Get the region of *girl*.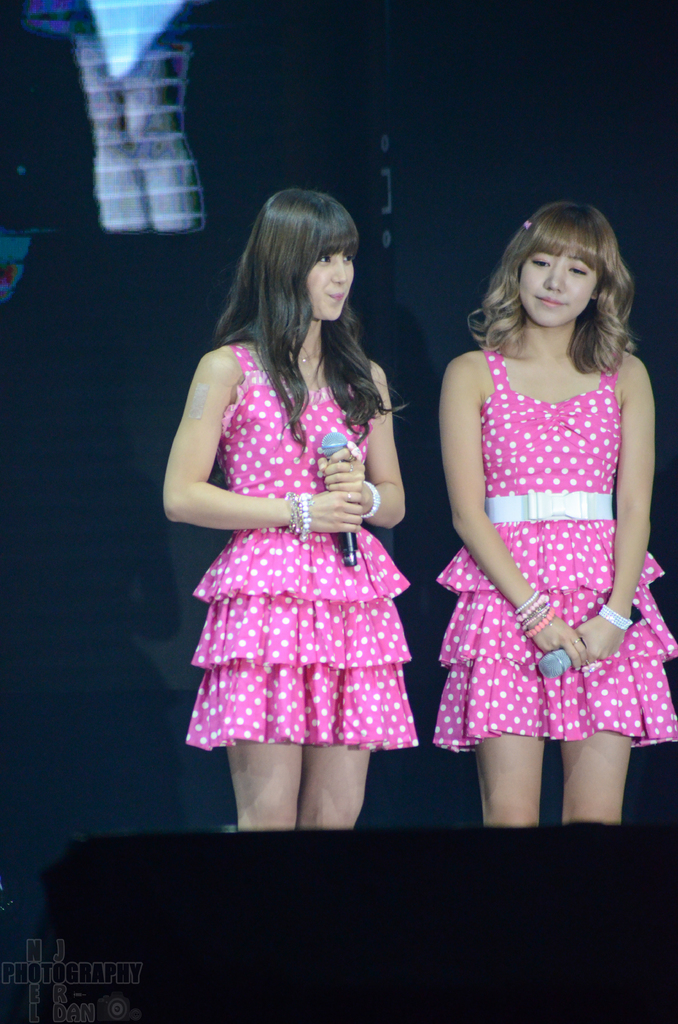
box=[433, 200, 677, 824].
